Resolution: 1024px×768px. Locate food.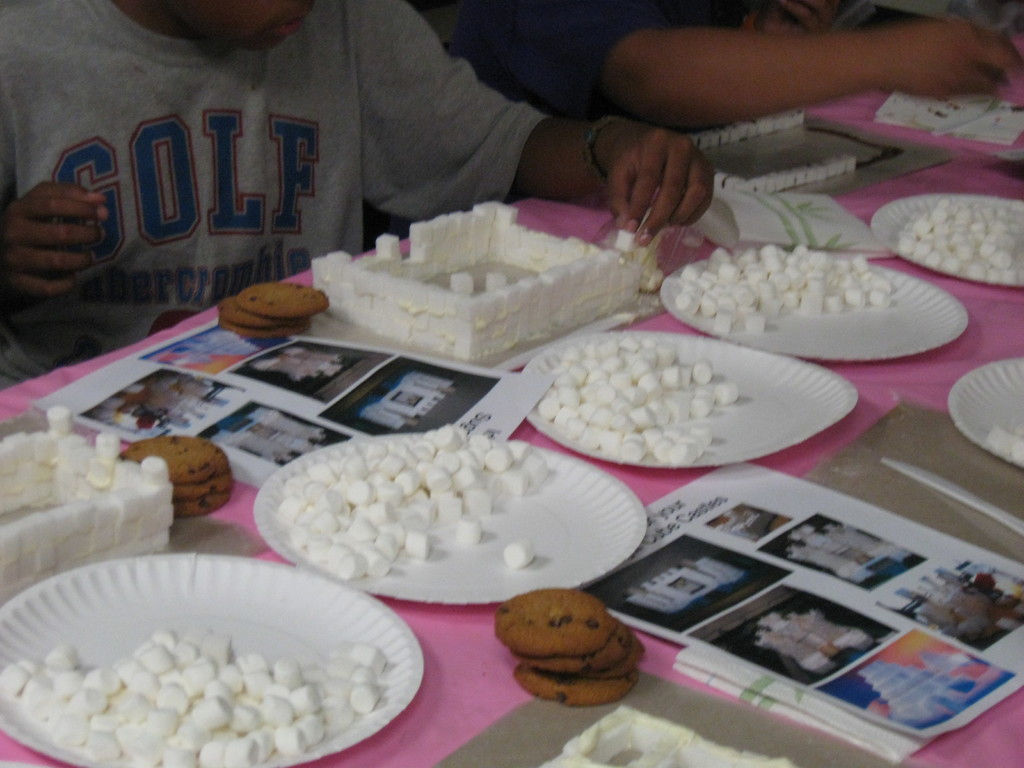
bbox(501, 541, 540, 566).
